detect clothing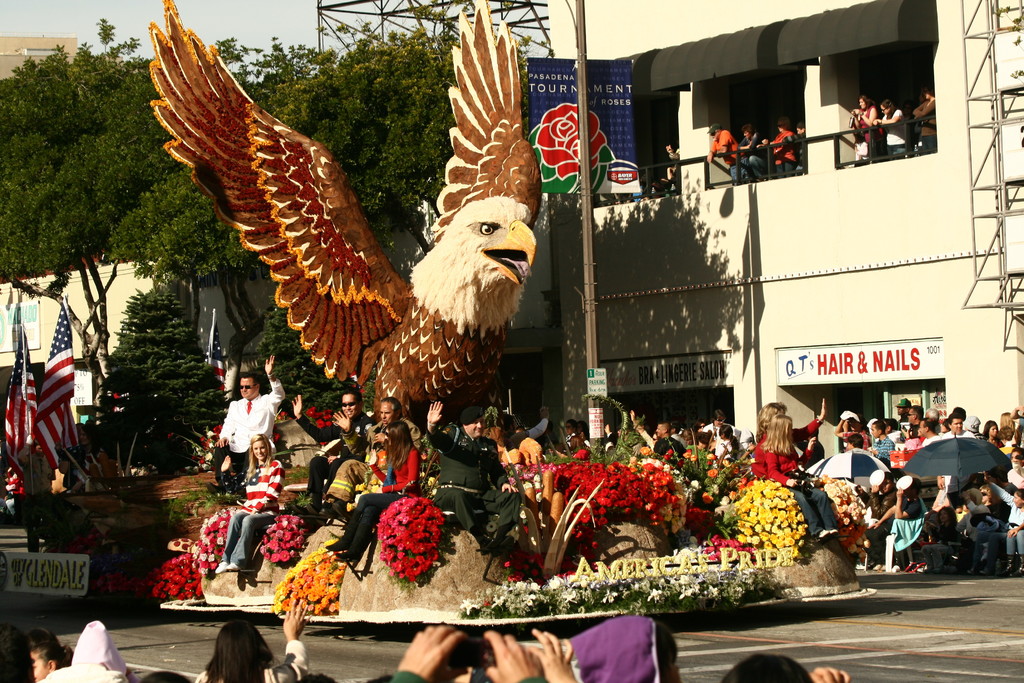
bbox(425, 428, 524, 537)
